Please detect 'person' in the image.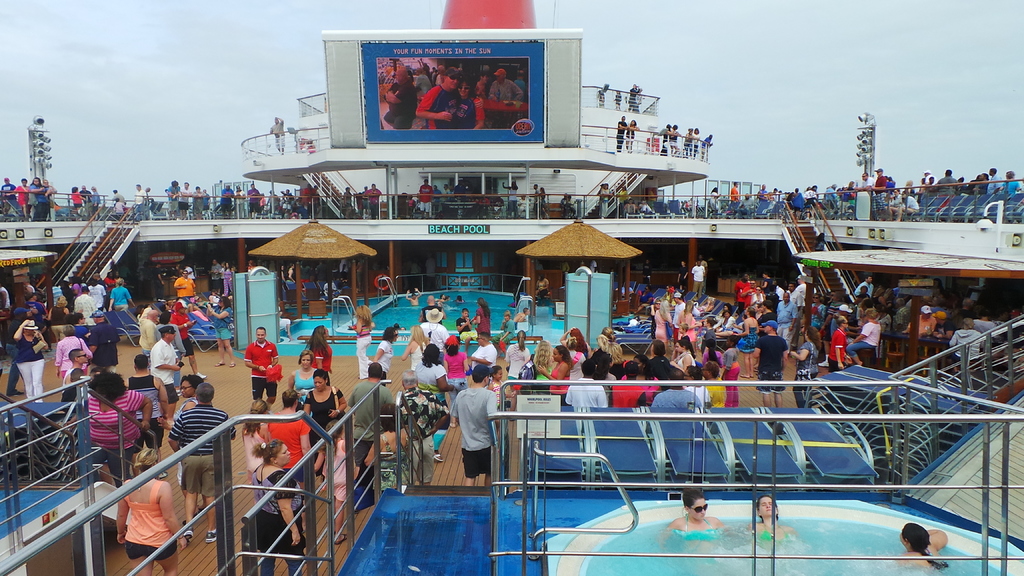
x1=173, y1=269, x2=197, y2=301.
